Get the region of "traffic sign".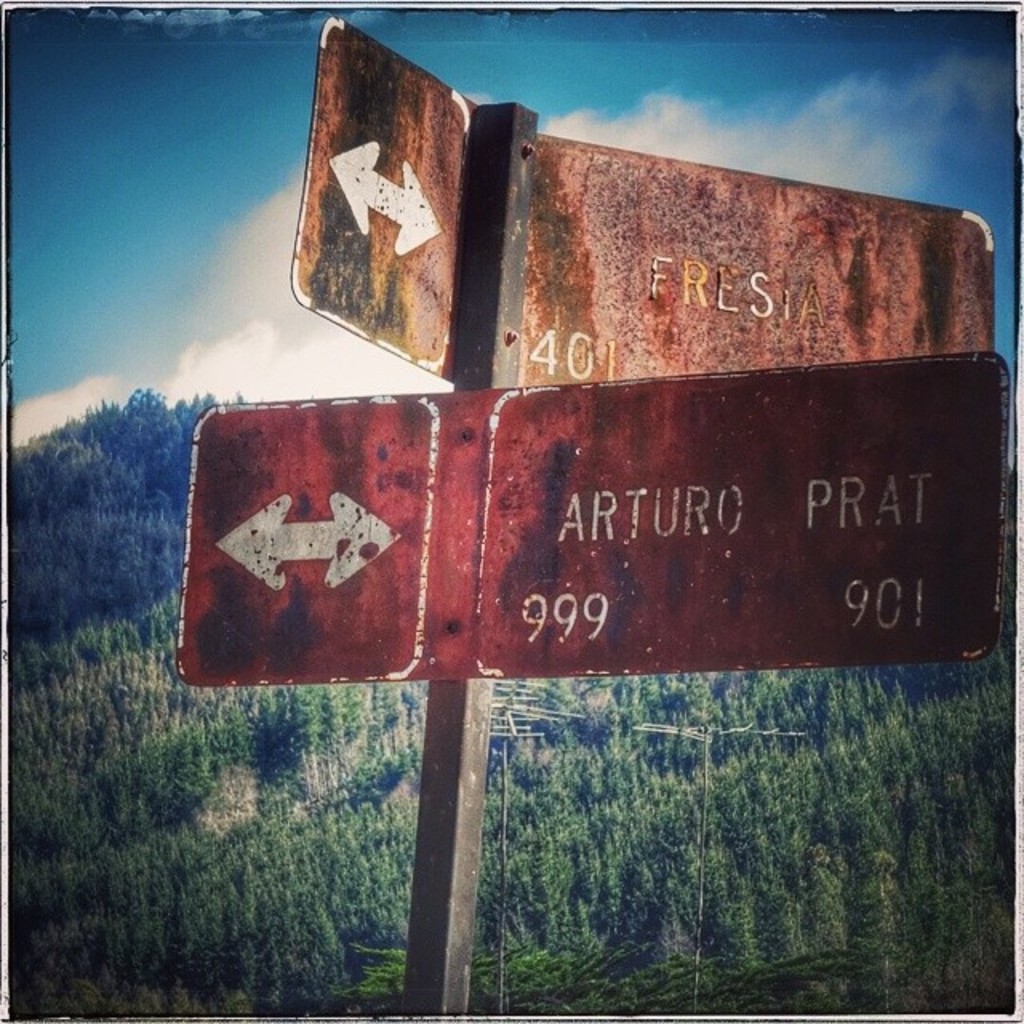
{"left": 283, "top": 3, "right": 994, "bottom": 392}.
